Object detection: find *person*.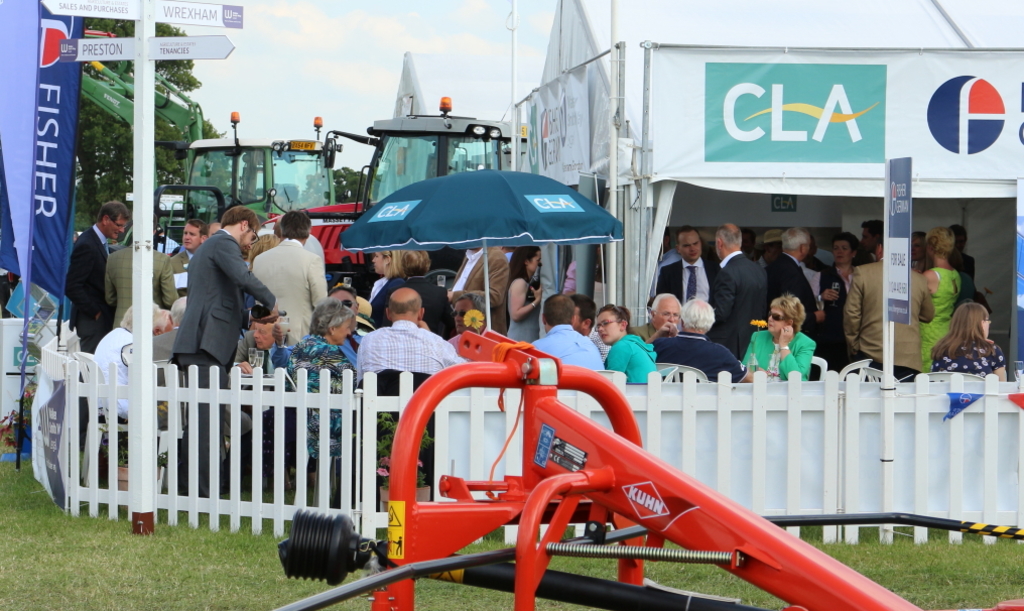
(53,191,124,359).
